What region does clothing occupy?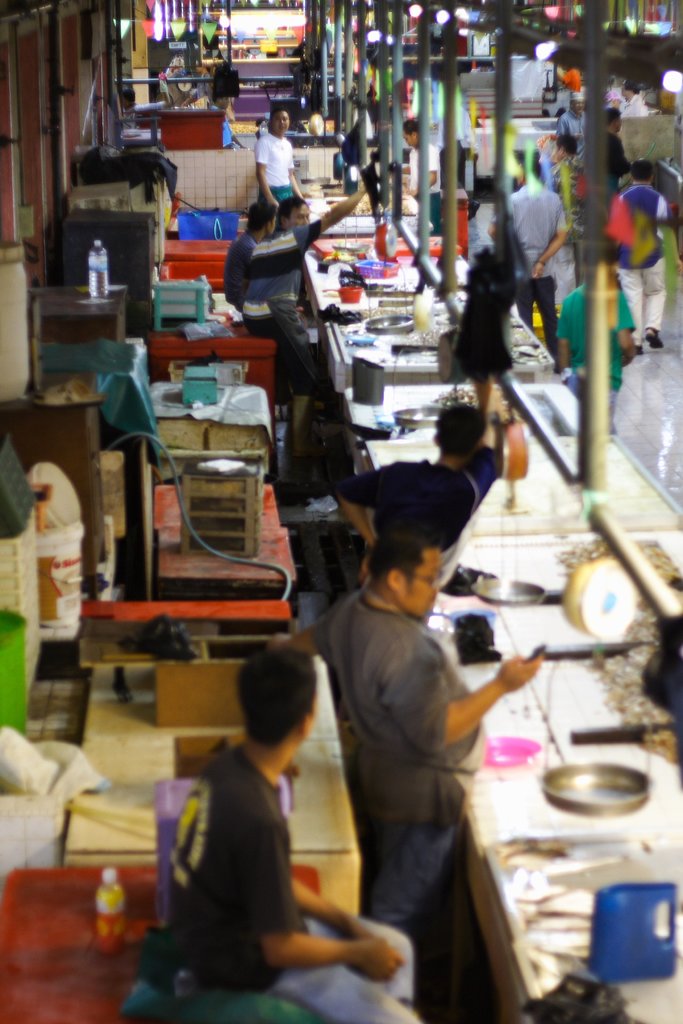
(x1=243, y1=221, x2=322, y2=406).
